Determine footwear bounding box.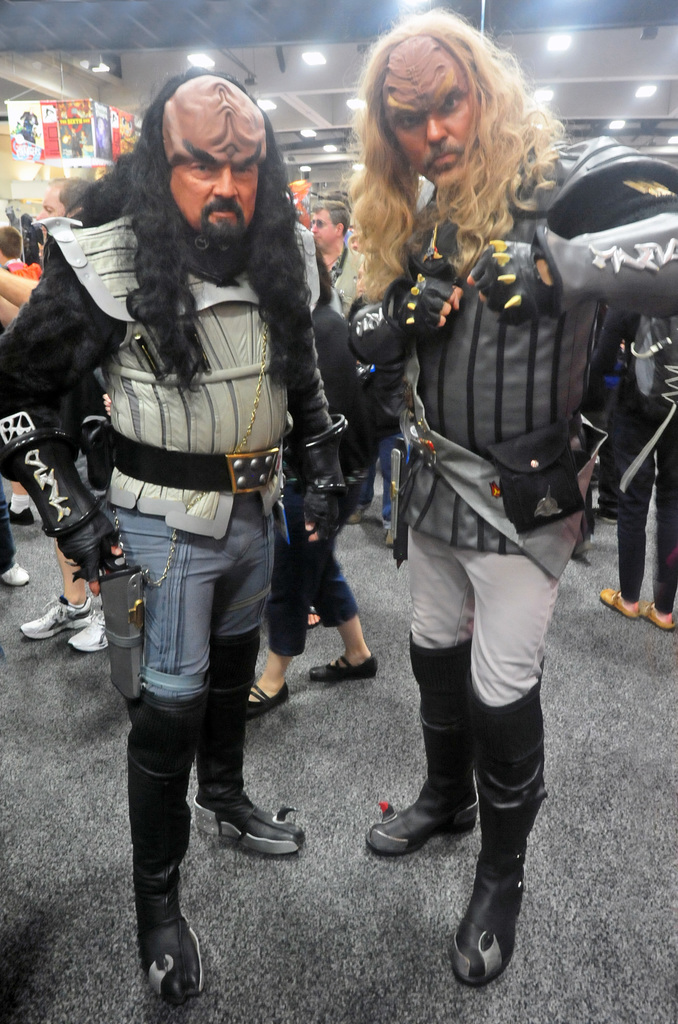
Determined: (71, 615, 106, 652).
